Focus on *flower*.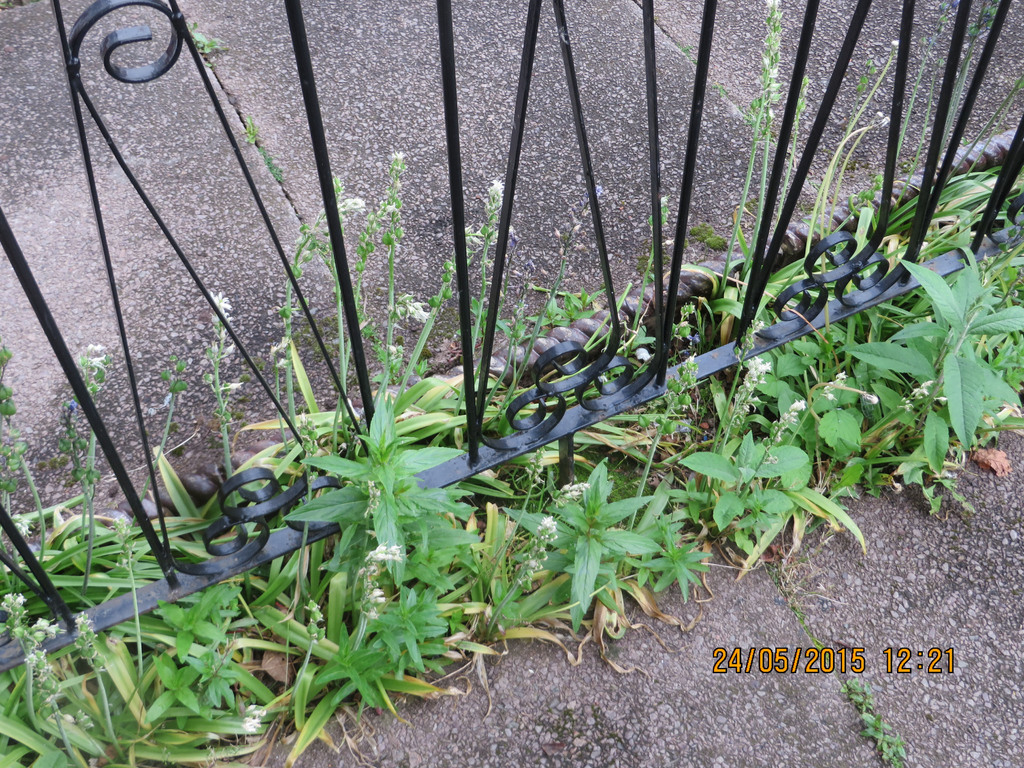
Focused at select_region(207, 290, 228, 316).
